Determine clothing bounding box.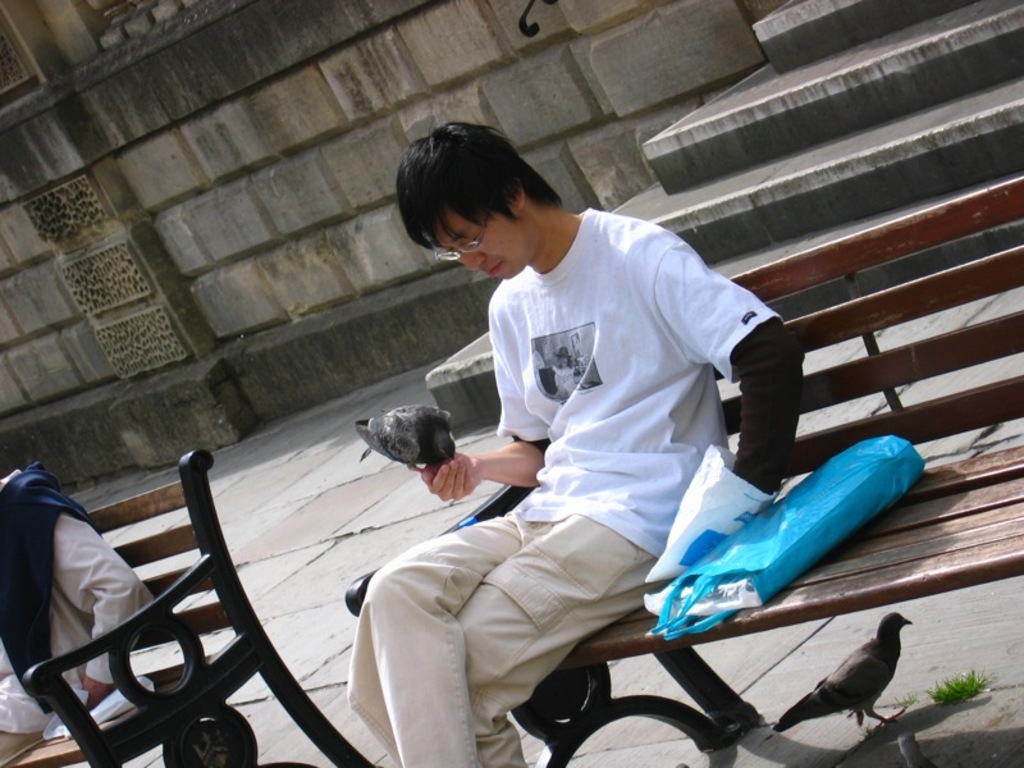
Determined: bbox(351, 241, 868, 722).
